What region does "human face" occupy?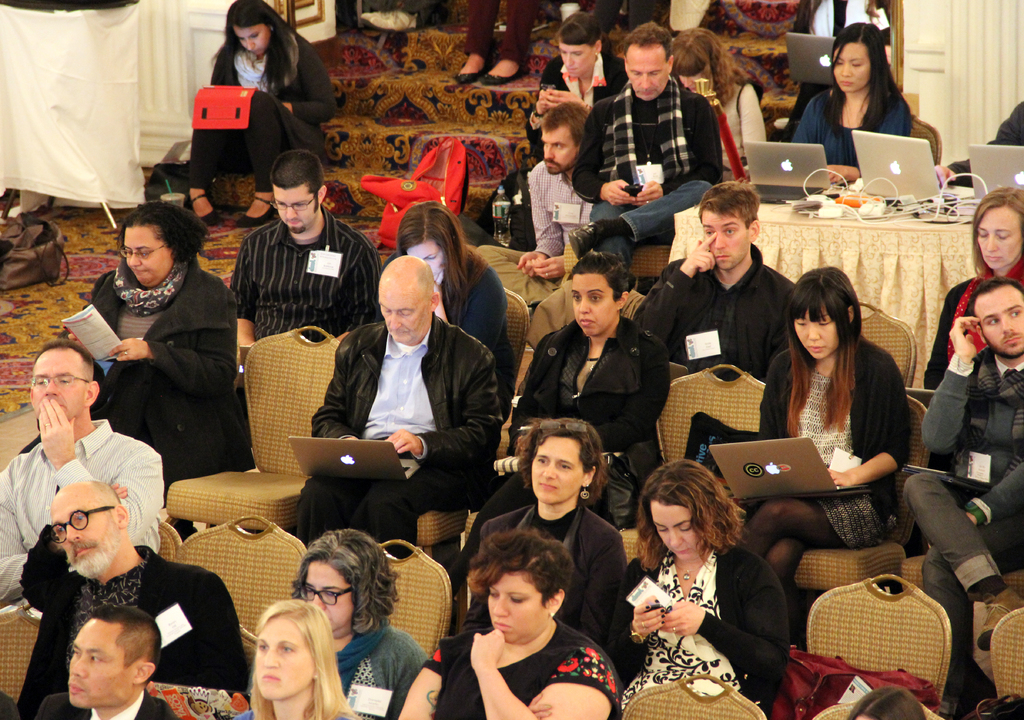
bbox=(255, 612, 314, 703).
